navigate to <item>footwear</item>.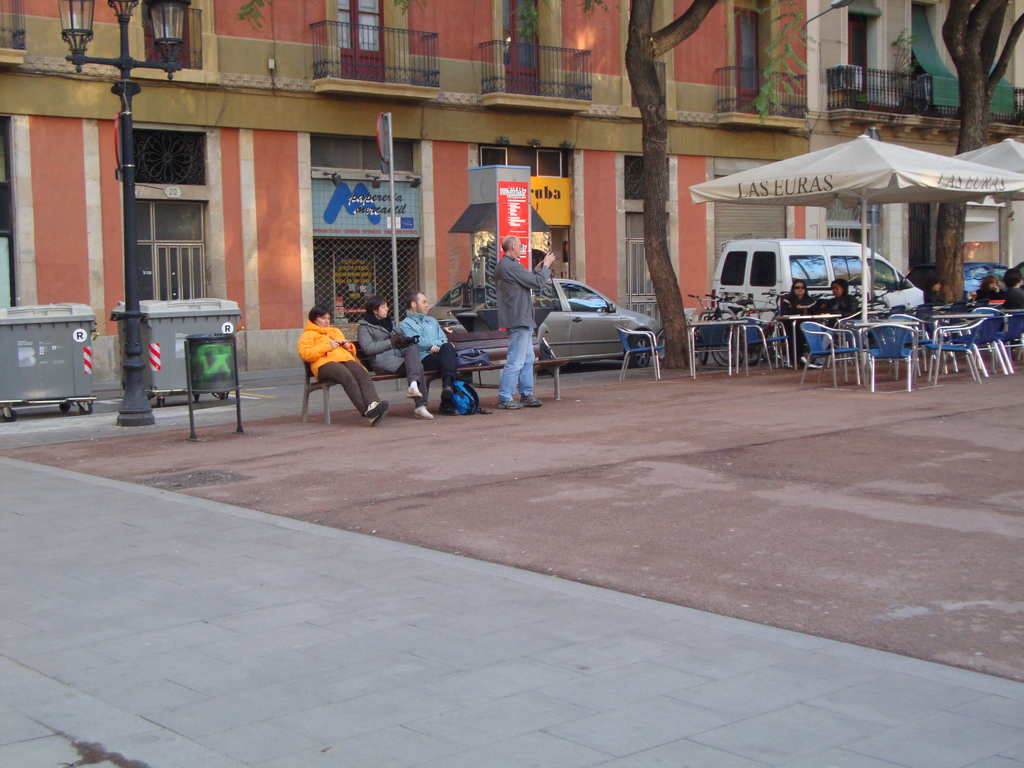
Navigation target: box(439, 404, 459, 417).
